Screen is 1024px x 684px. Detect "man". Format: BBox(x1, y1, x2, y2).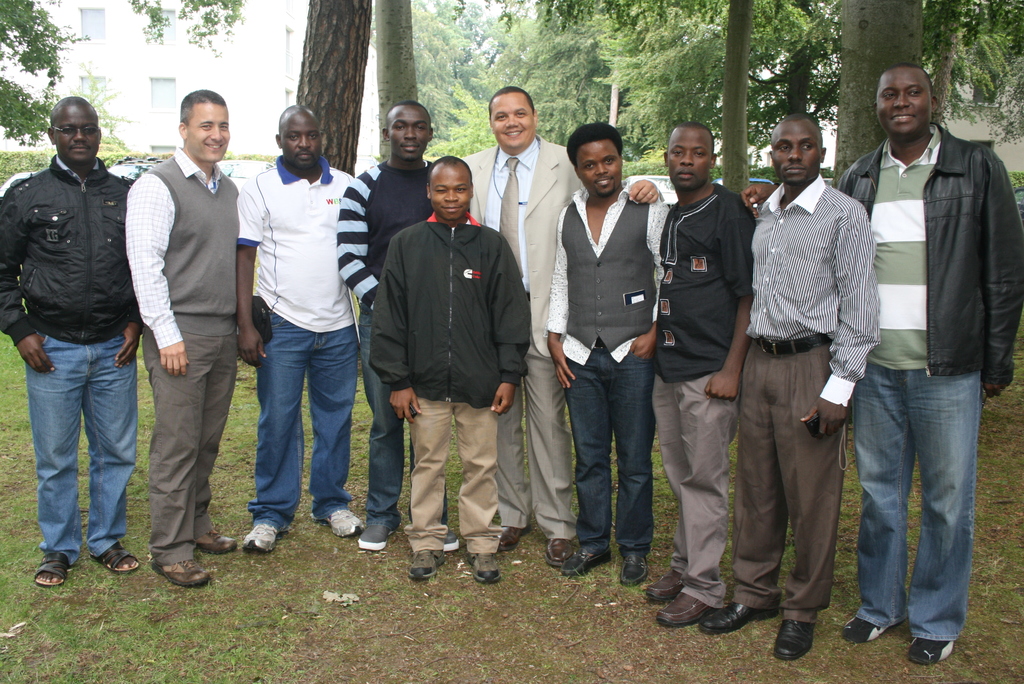
BBox(543, 120, 669, 585).
